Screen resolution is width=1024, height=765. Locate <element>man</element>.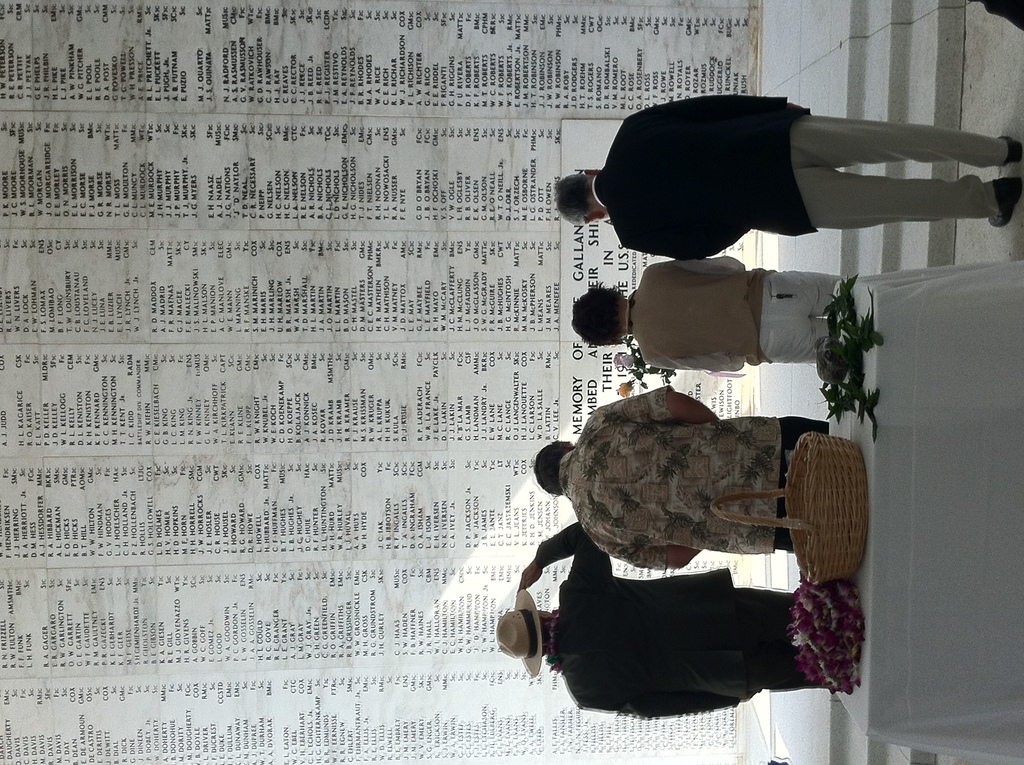
bbox(532, 381, 828, 572).
